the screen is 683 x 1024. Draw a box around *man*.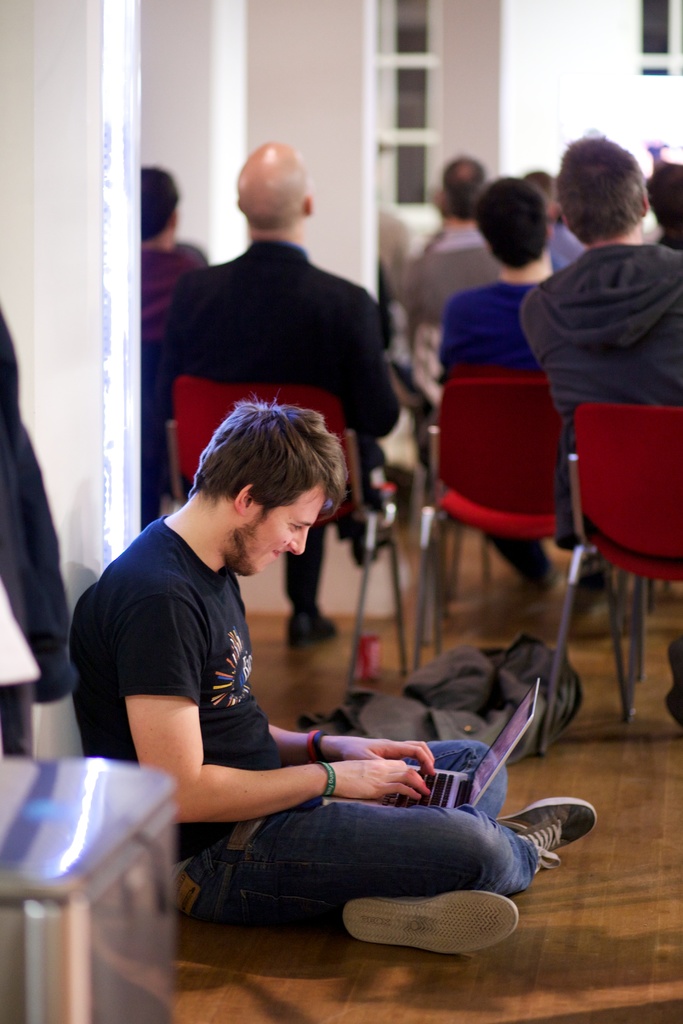
{"x1": 166, "y1": 137, "x2": 401, "y2": 646}.
